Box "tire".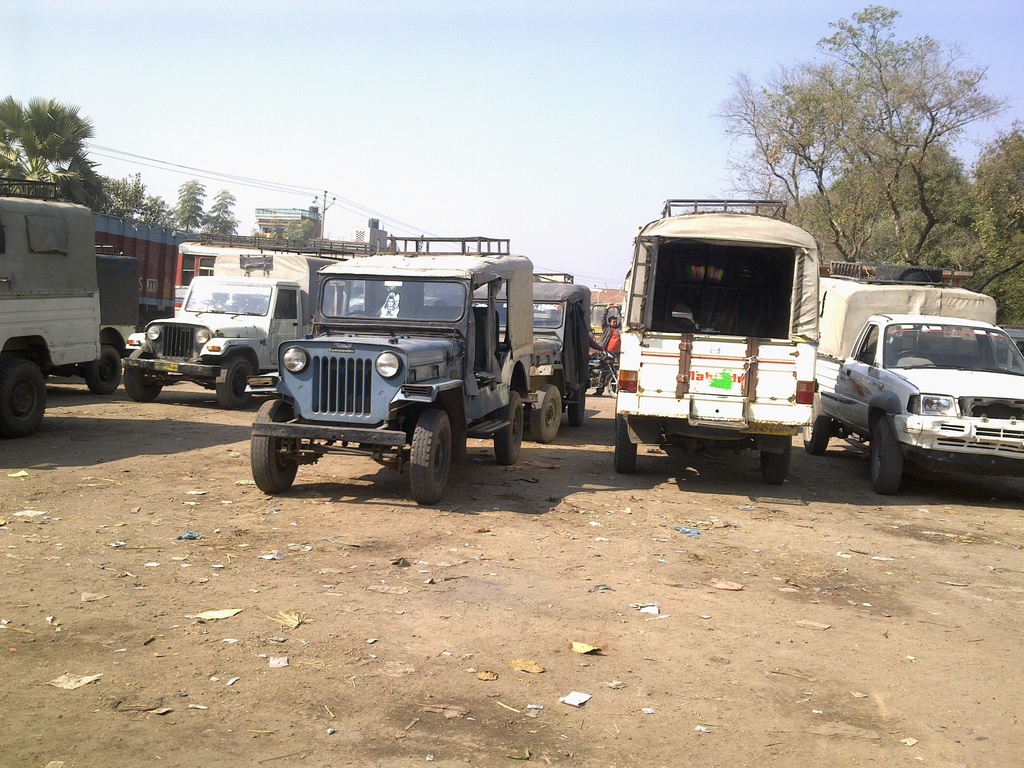
{"left": 866, "top": 414, "right": 904, "bottom": 496}.
